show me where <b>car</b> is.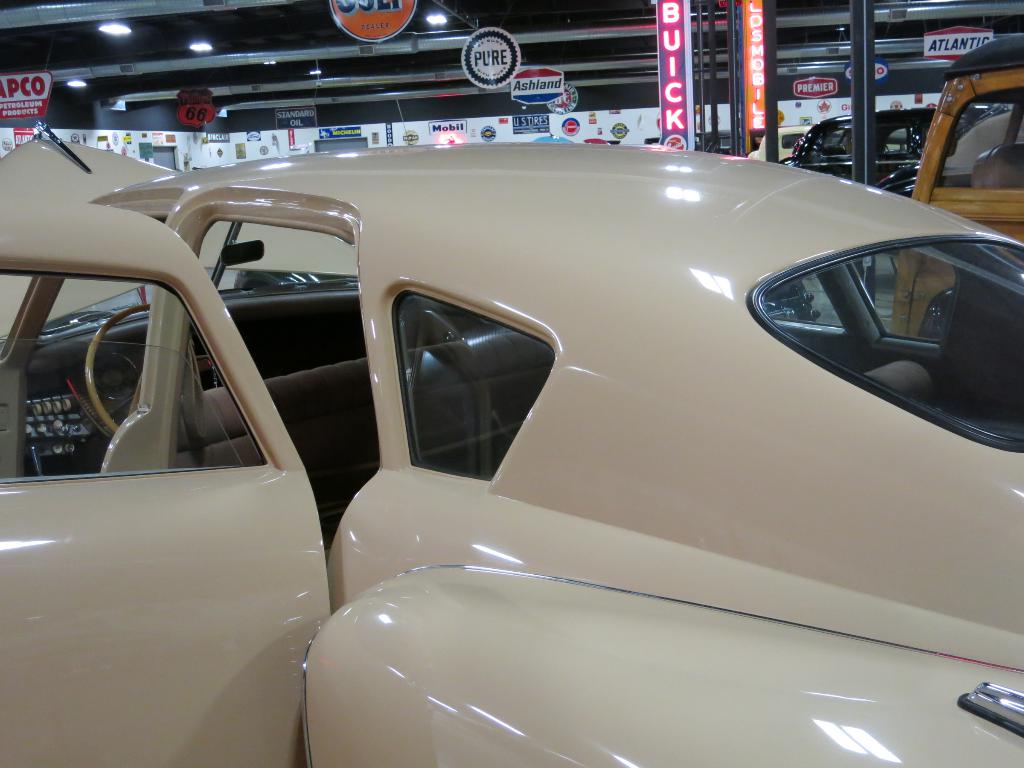
<b>car</b> is at [left=0, top=140, right=1023, bottom=767].
